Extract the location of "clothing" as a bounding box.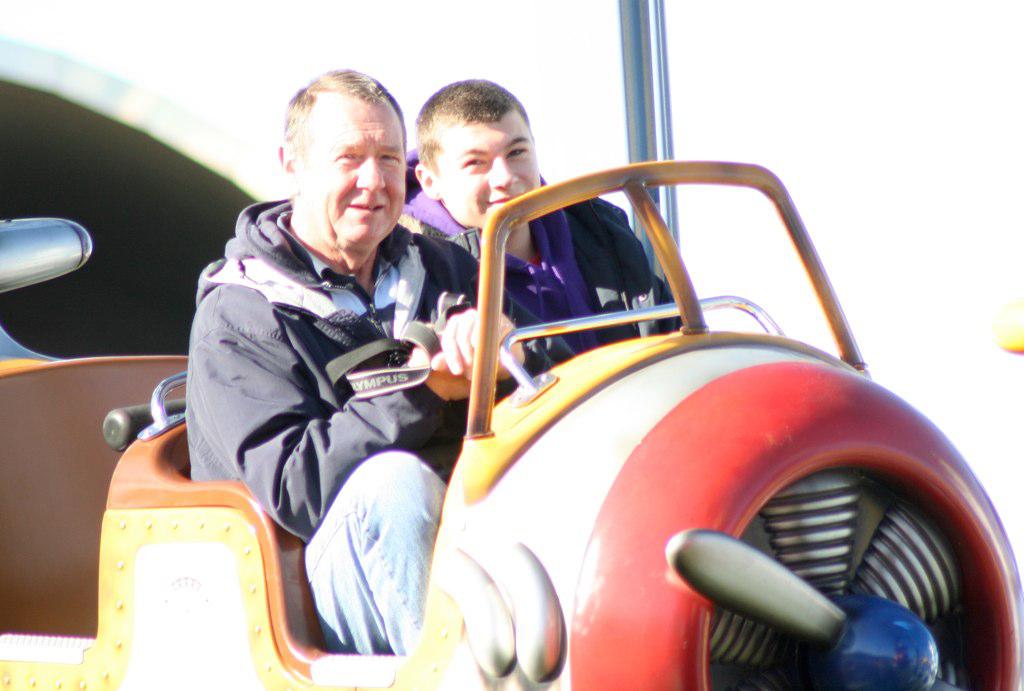
181/195/580/654.
